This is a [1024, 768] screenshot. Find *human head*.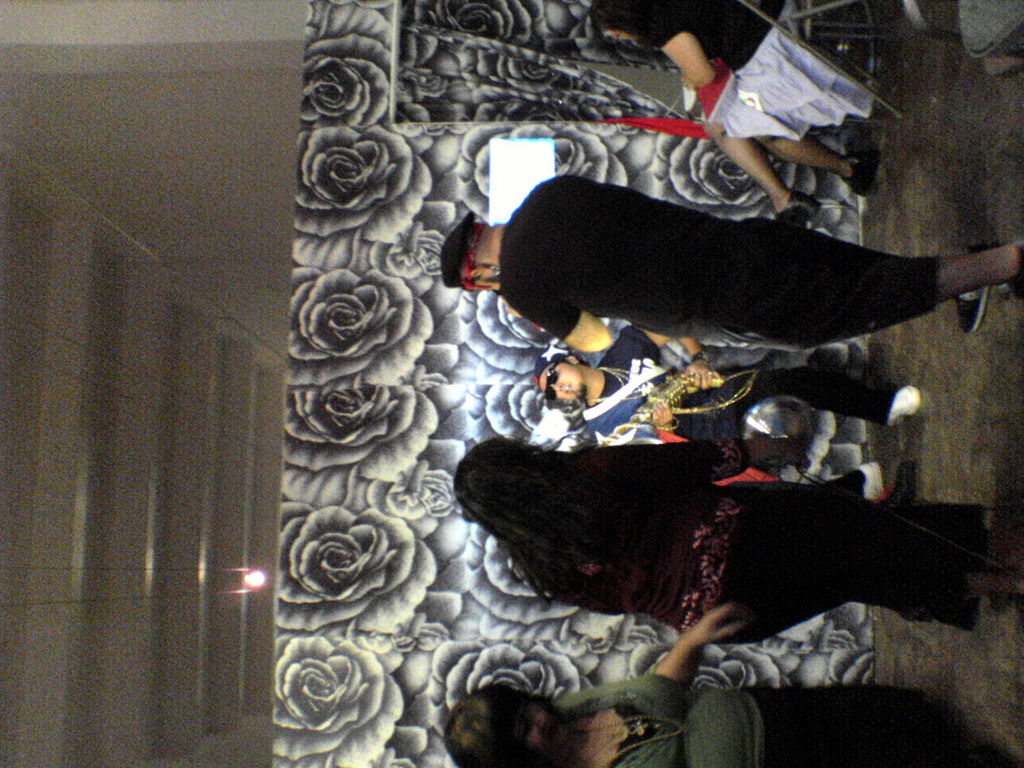
Bounding box: BBox(448, 434, 564, 542).
